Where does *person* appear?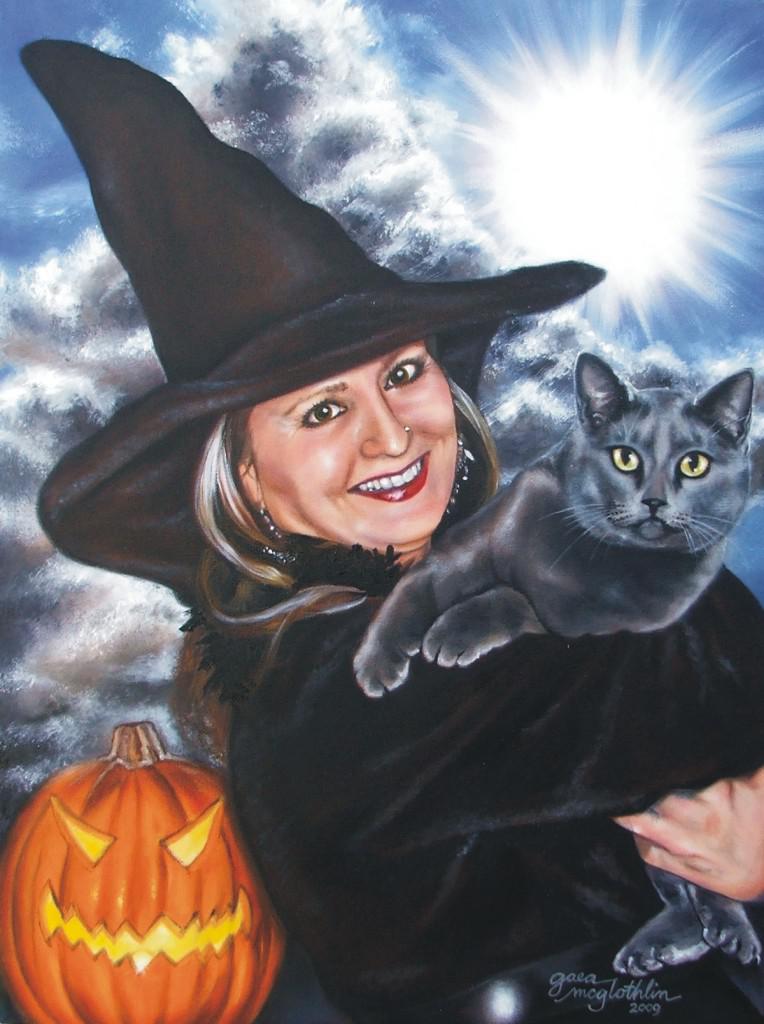
Appears at crop(17, 33, 763, 1023).
